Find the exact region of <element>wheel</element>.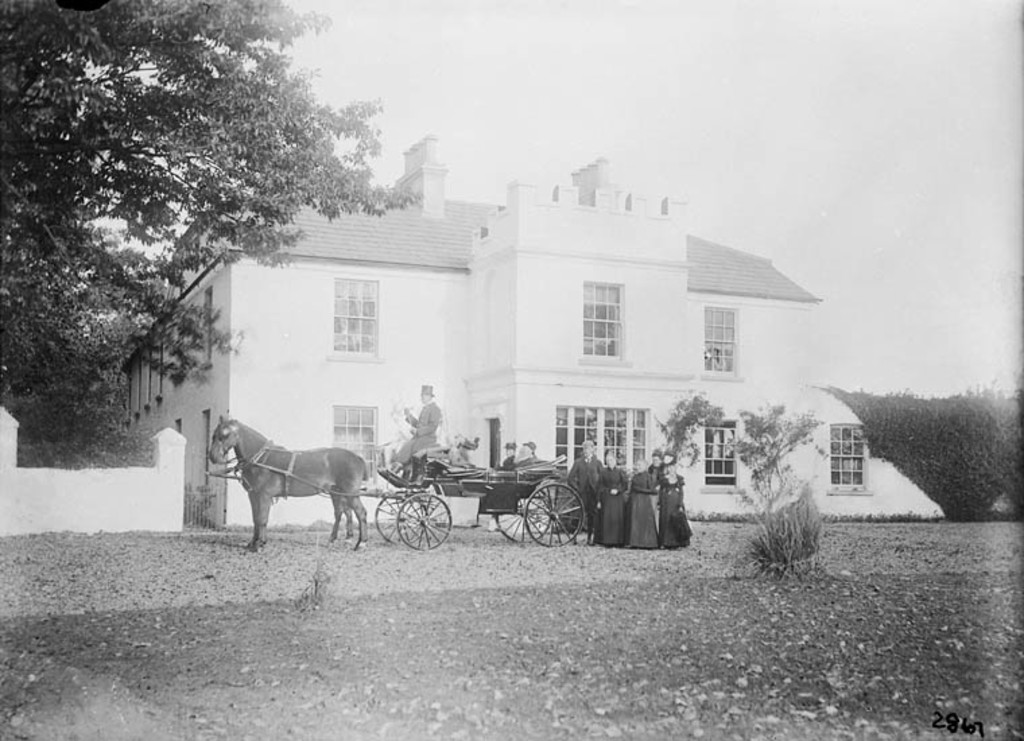
Exact region: 494, 486, 554, 542.
